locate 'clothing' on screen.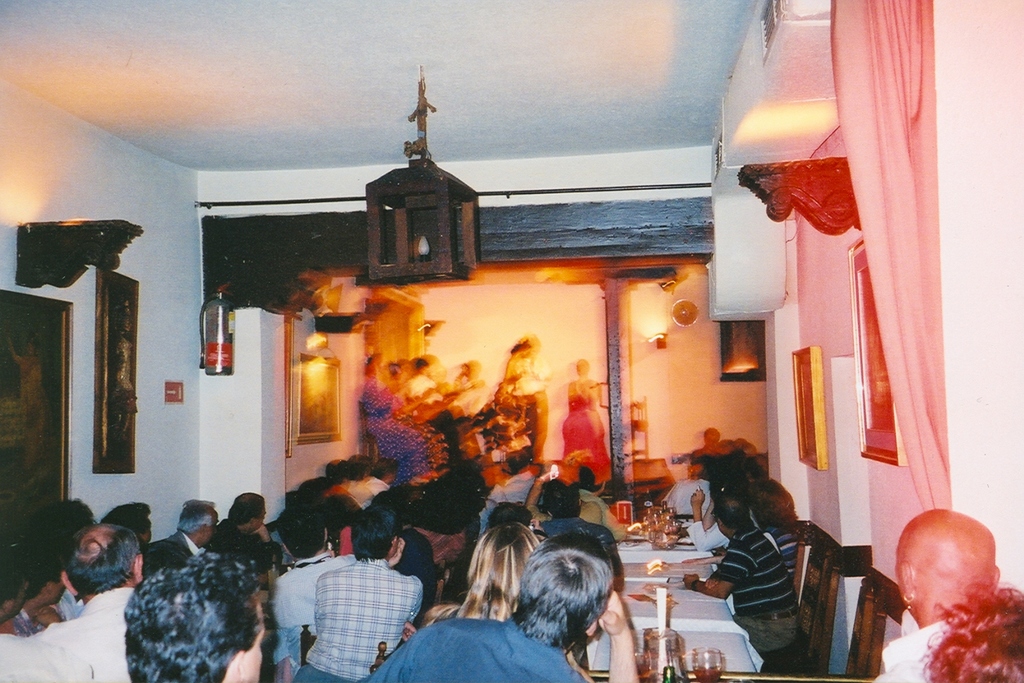
On screen at 676 519 729 542.
